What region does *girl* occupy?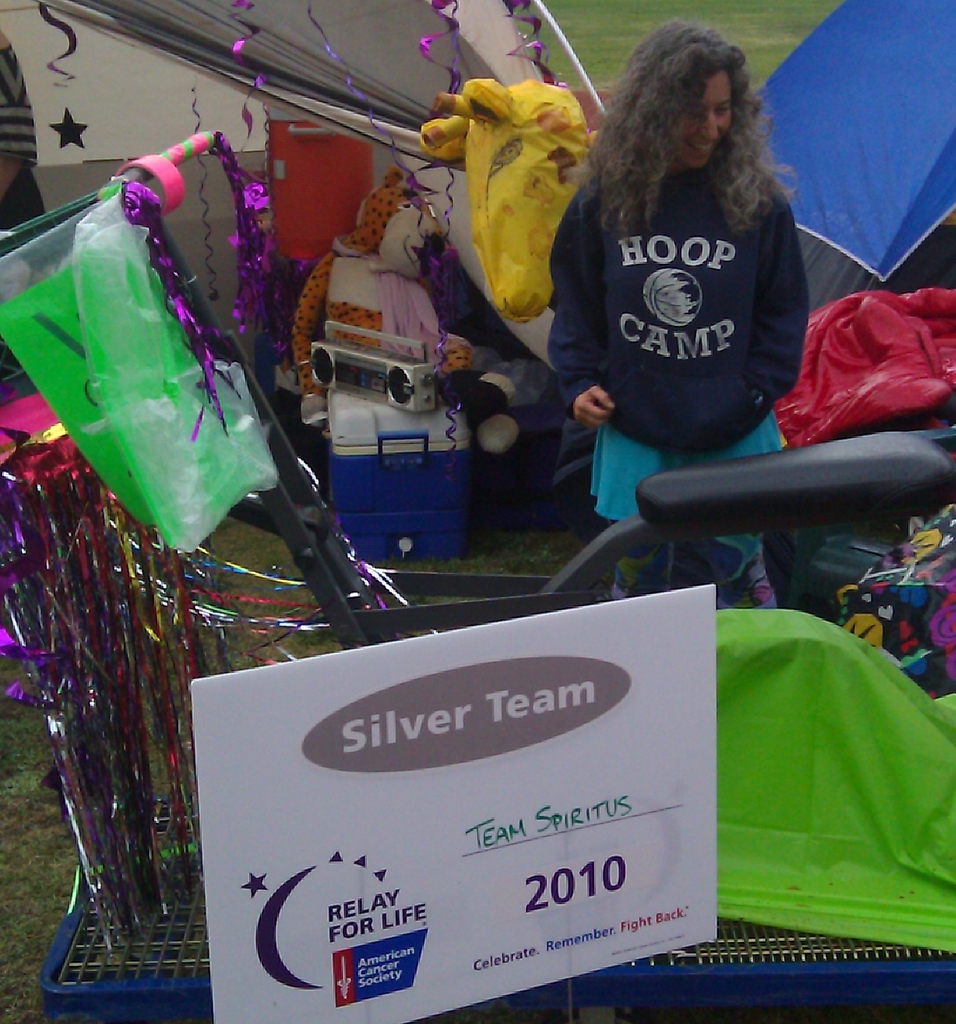
crop(547, 20, 806, 606).
